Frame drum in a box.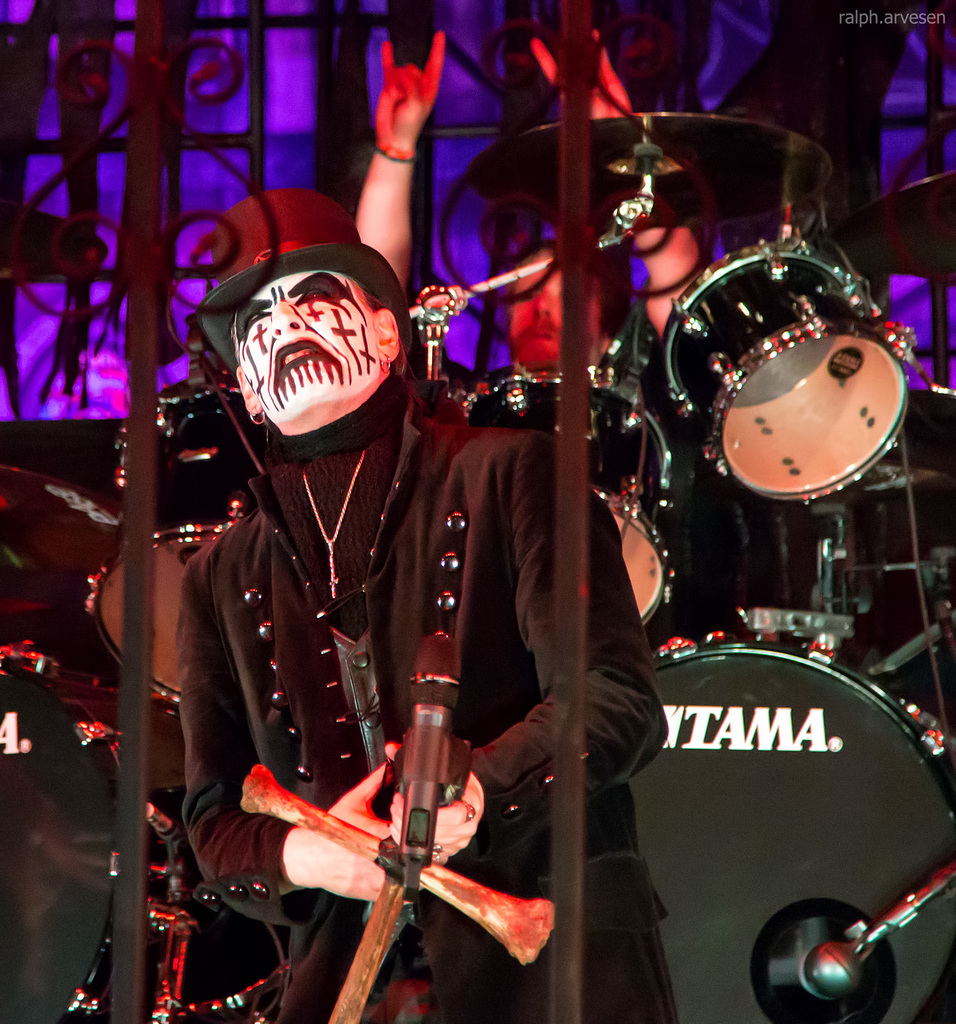
(x1=89, y1=371, x2=264, y2=707).
